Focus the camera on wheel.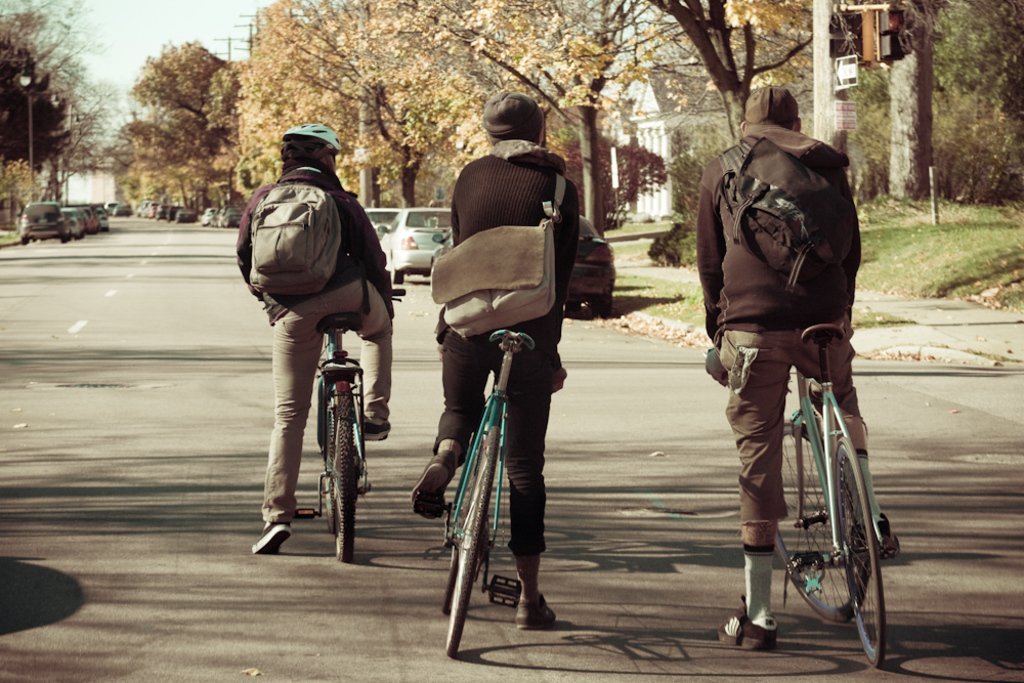
Focus region: select_region(393, 266, 407, 284).
